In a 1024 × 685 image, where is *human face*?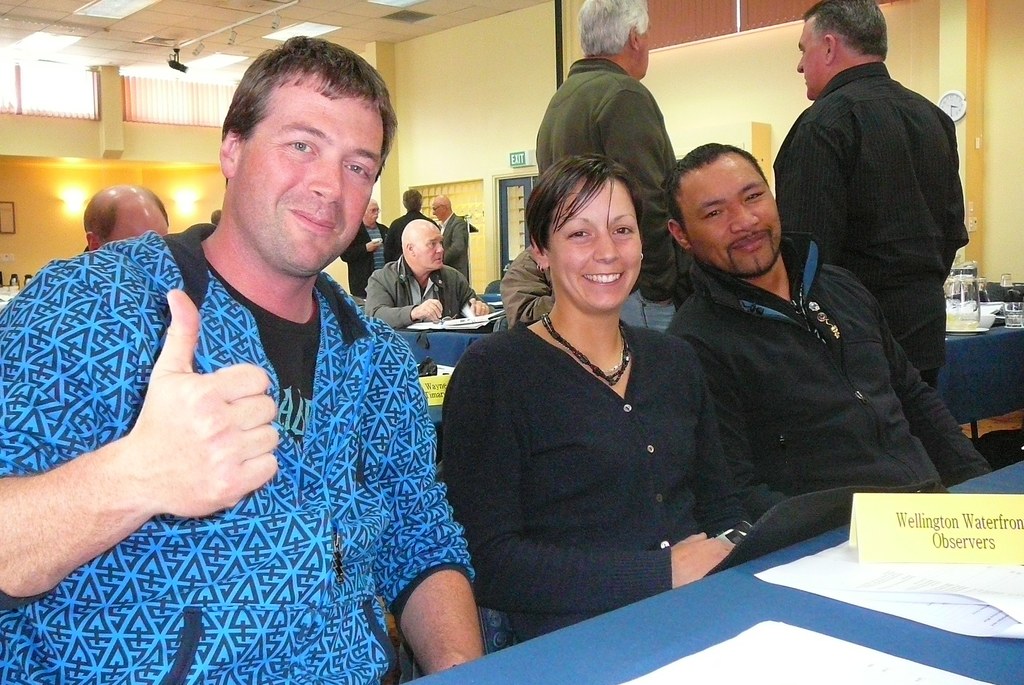
{"x1": 231, "y1": 78, "x2": 383, "y2": 274}.
